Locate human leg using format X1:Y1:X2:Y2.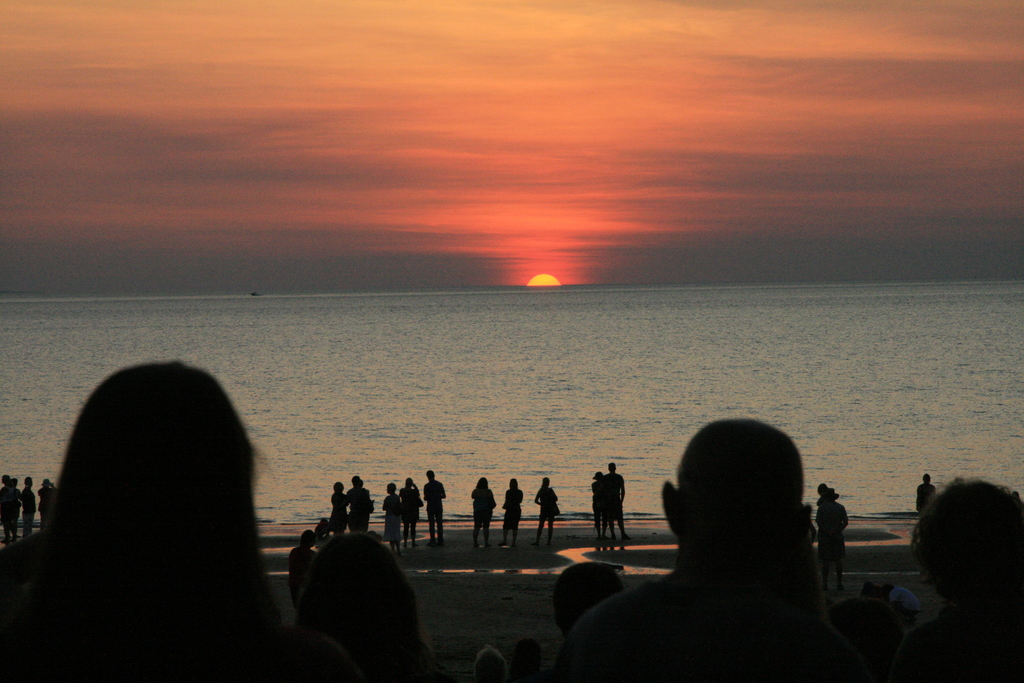
532:508:543:547.
